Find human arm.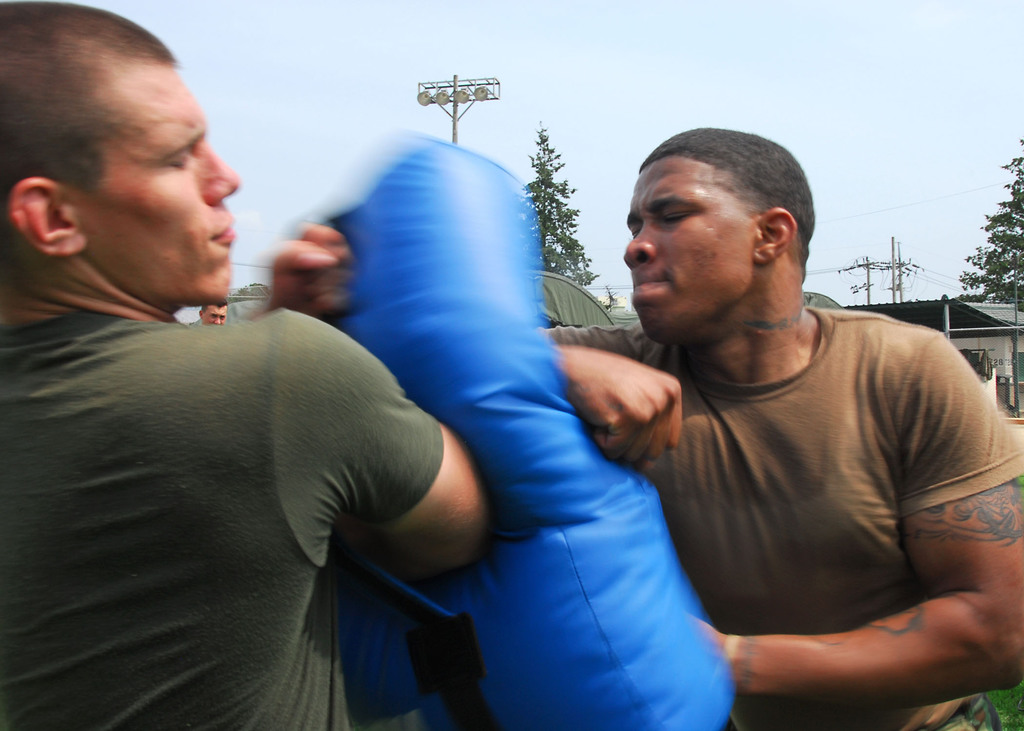
x1=326, y1=329, x2=492, y2=589.
